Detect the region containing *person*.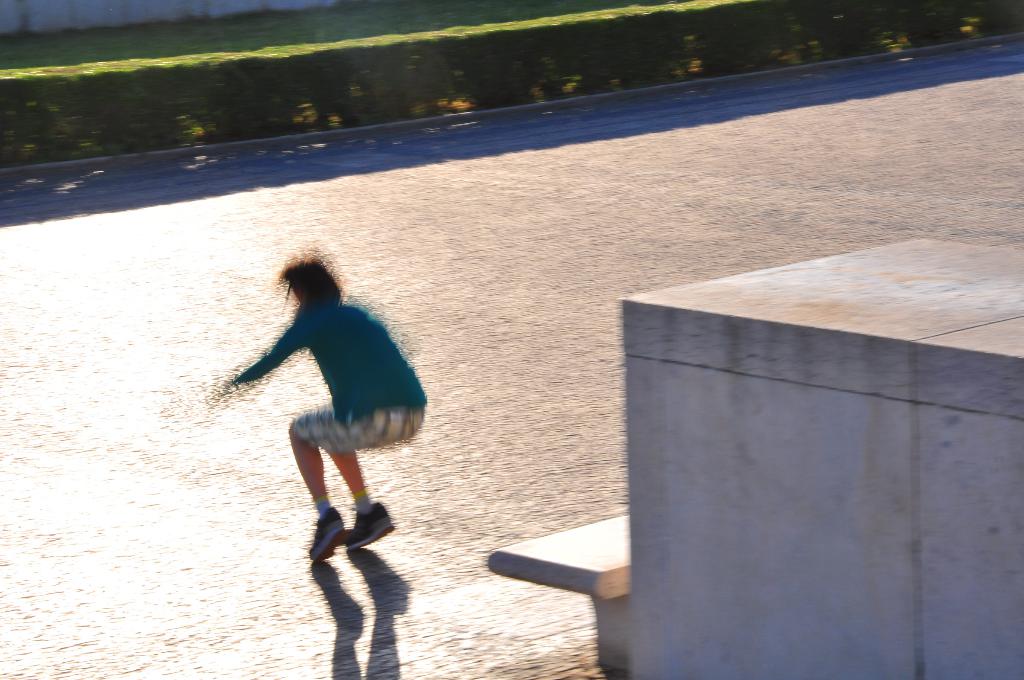
<box>236,243,420,597</box>.
